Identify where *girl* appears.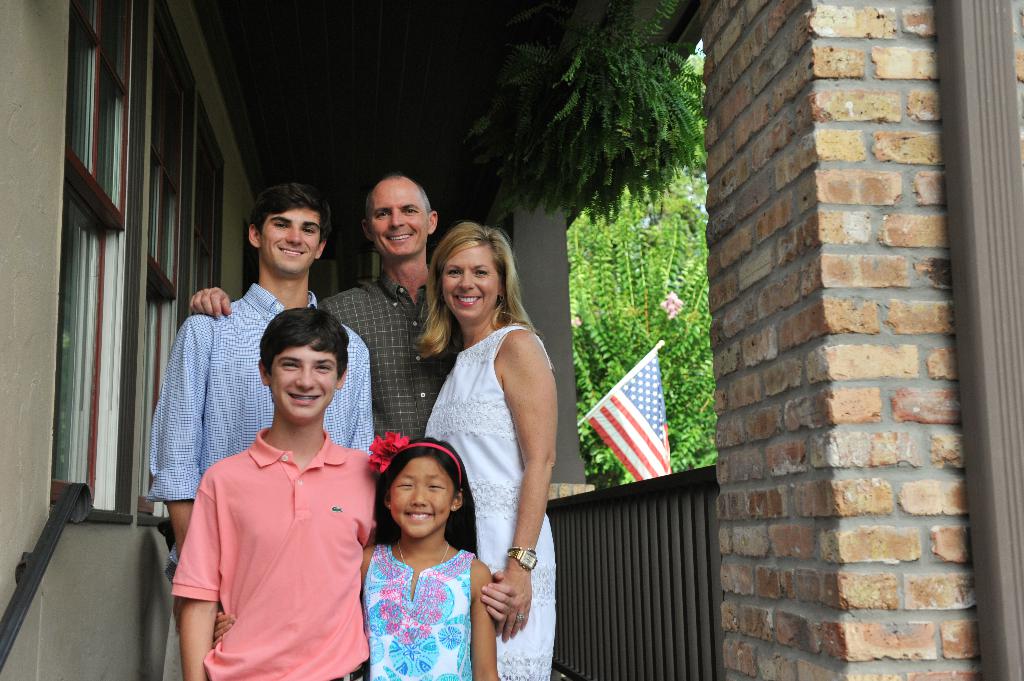
Appears at l=217, t=434, r=500, b=680.
